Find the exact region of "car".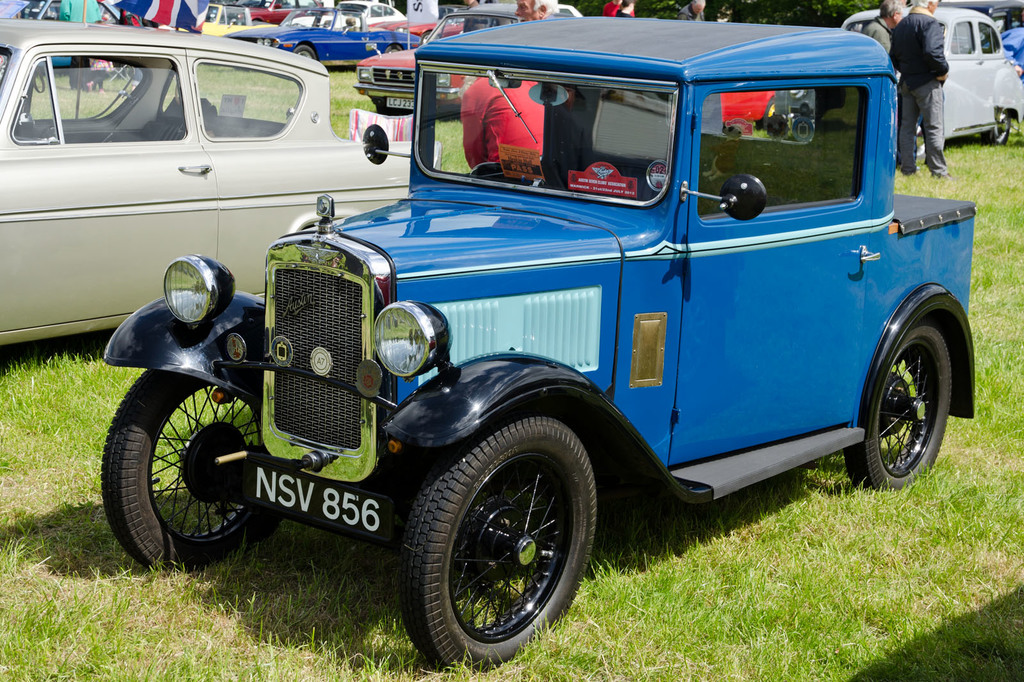
Exact region: bbox=(67, 8, 966, 672).
